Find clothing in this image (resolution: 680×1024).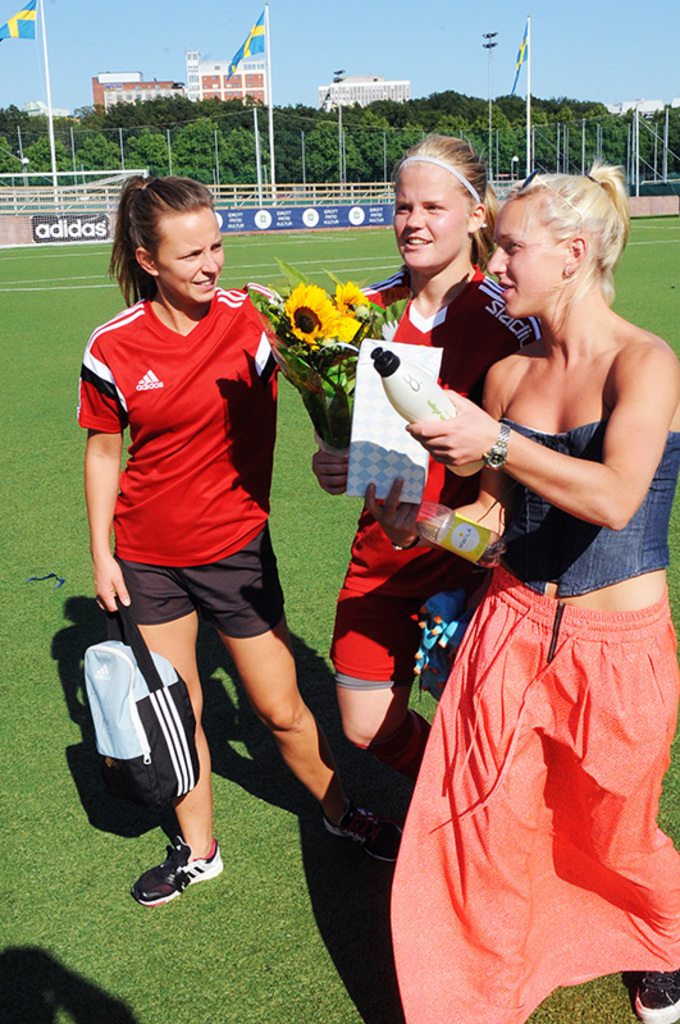
[393,334,661,948].
